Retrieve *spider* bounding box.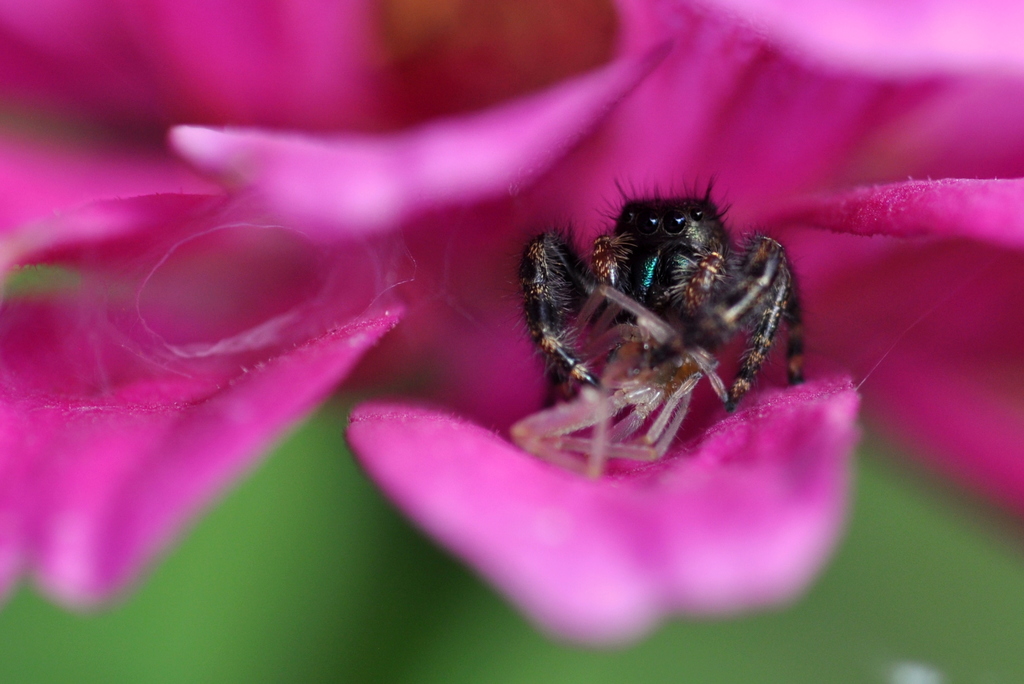
Bounding box: 499/177/812/416.
